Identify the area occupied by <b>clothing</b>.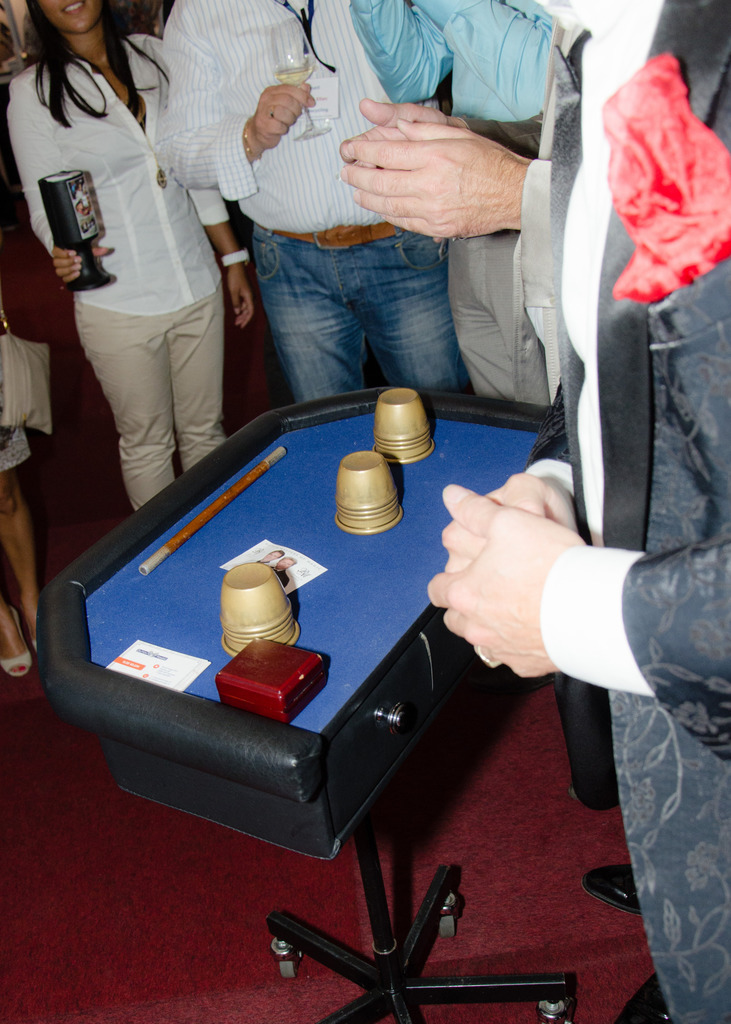
Area: (left=159, top=0, right=453, bottom=391).
